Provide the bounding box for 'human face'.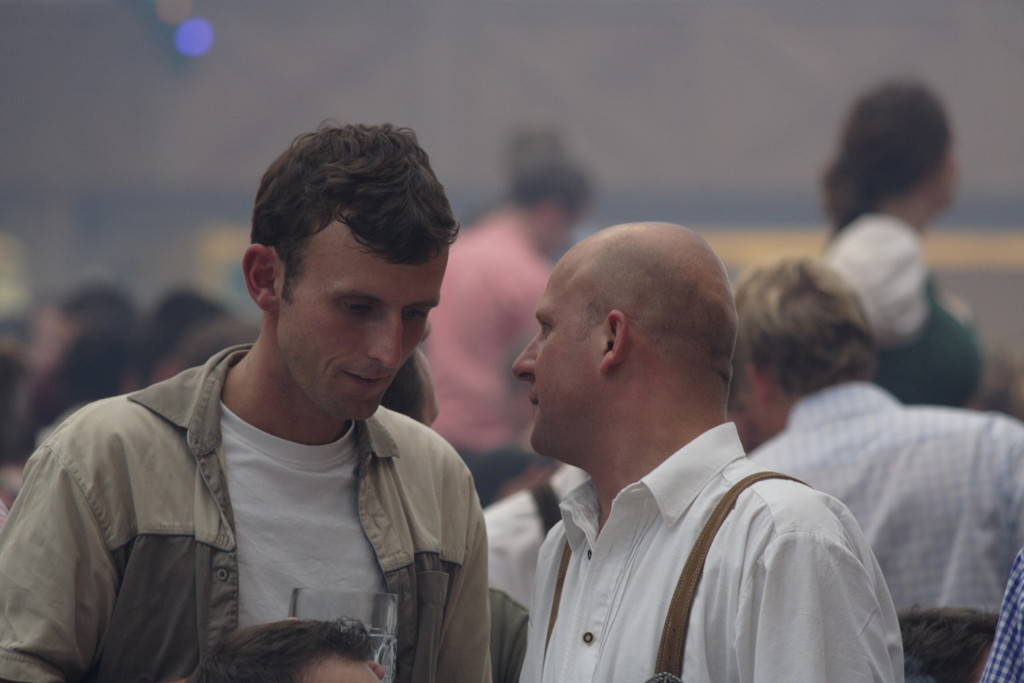
select_region(273, 219, 454, 427).
